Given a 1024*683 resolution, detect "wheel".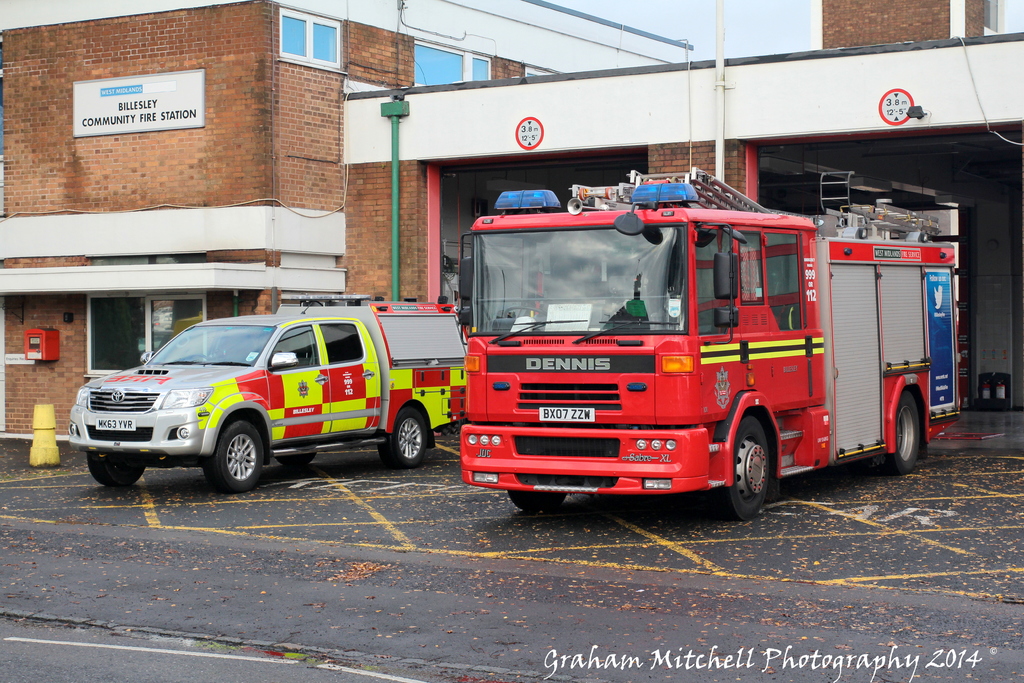
rect(502, 306, 547, 329).
